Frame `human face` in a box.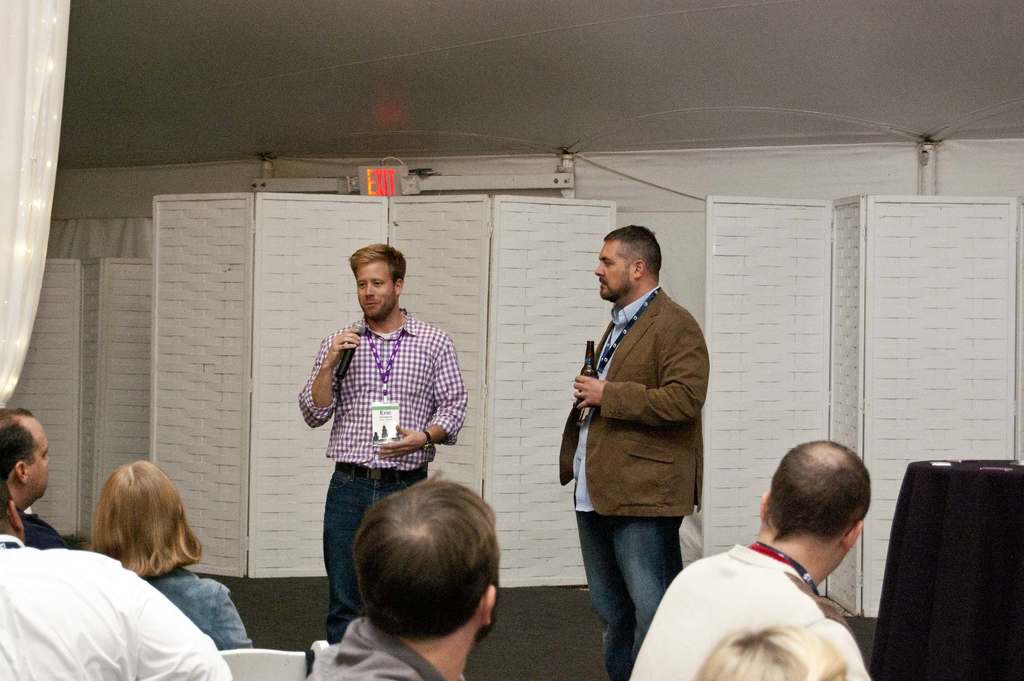
BBox(595, 238, 632, 300).
